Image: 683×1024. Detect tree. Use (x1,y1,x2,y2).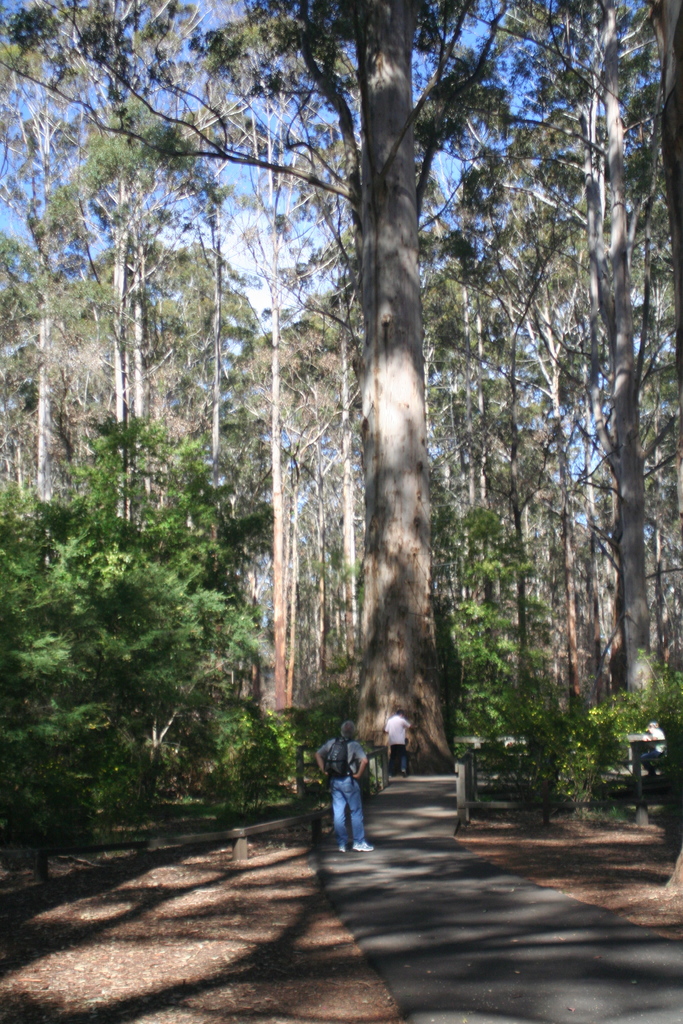
(13,92,227,525).
